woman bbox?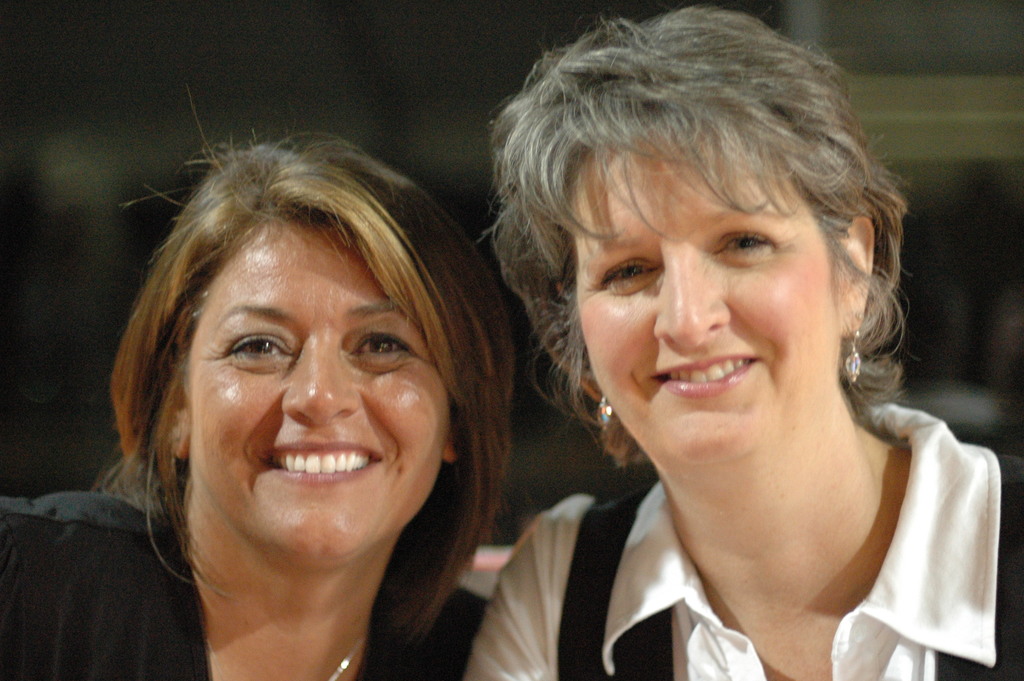
bbox=(0, 129, 516, 680)
